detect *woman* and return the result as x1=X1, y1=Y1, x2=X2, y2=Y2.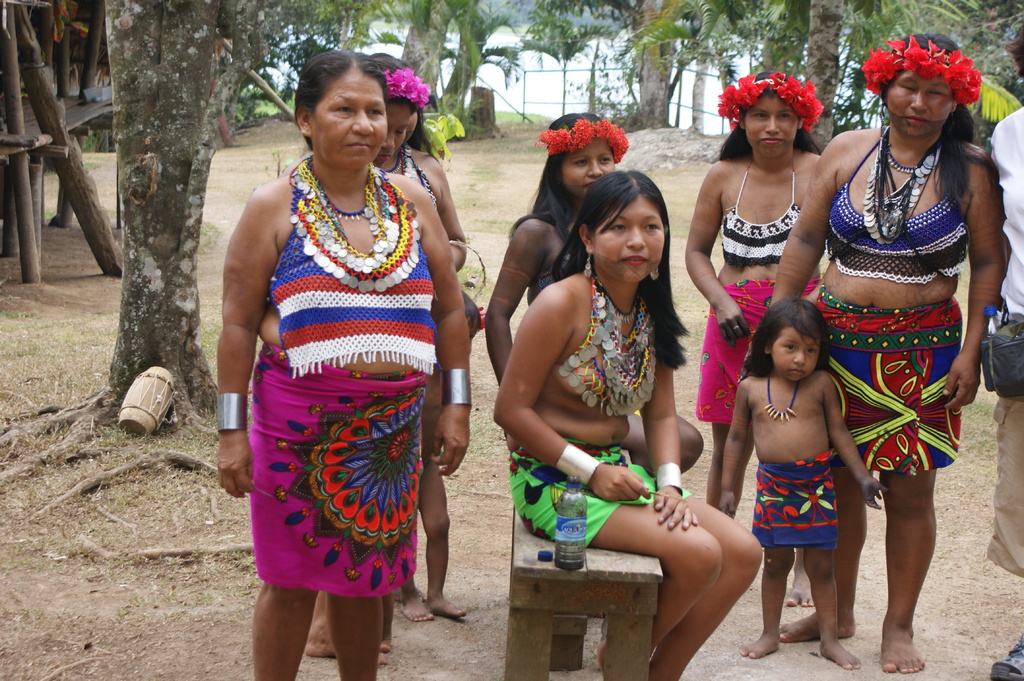
x1=480, y1=102, x2=712, y2=487.
